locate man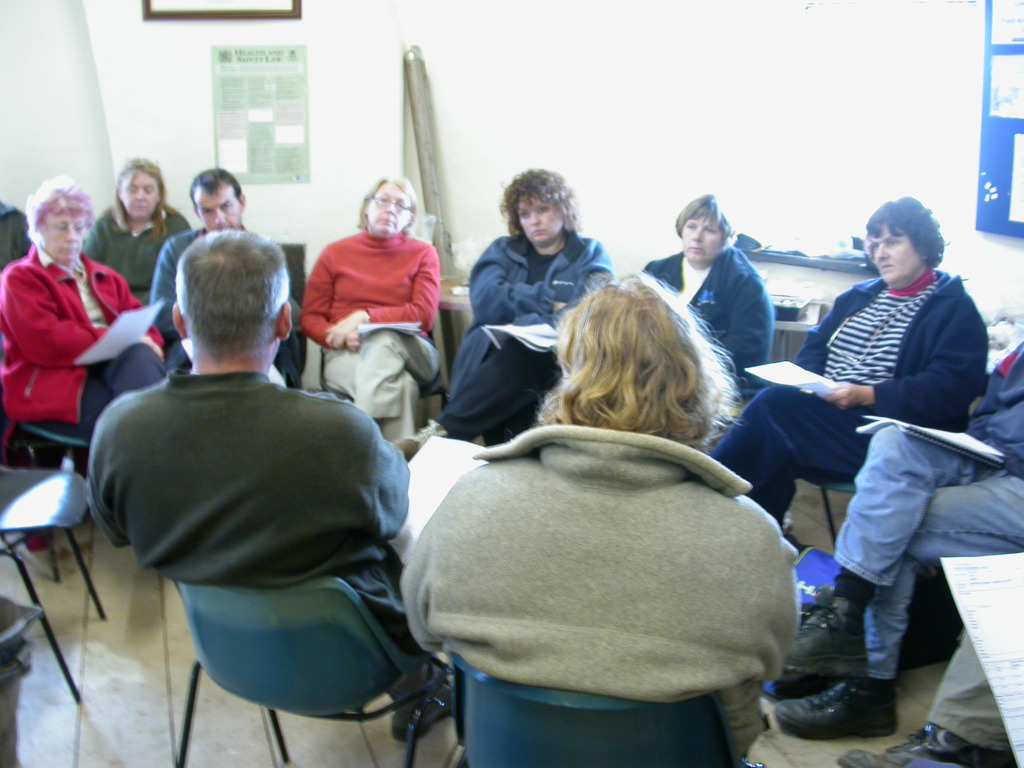
bbox=(781, 340, 1023, 740)
